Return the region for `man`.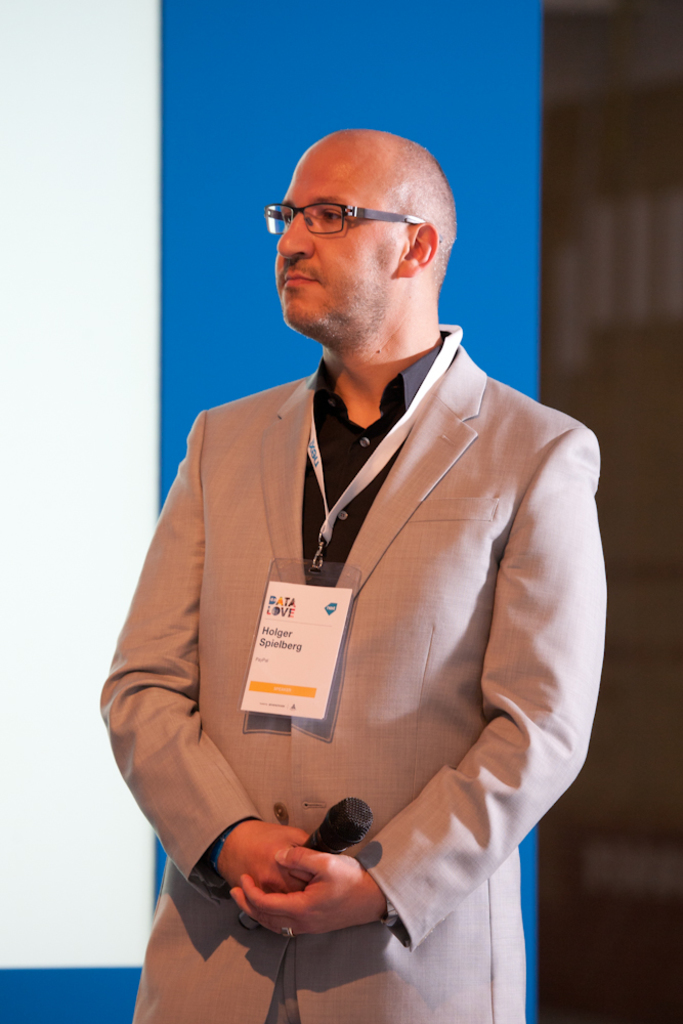
[108, 94, 607, 1014].
